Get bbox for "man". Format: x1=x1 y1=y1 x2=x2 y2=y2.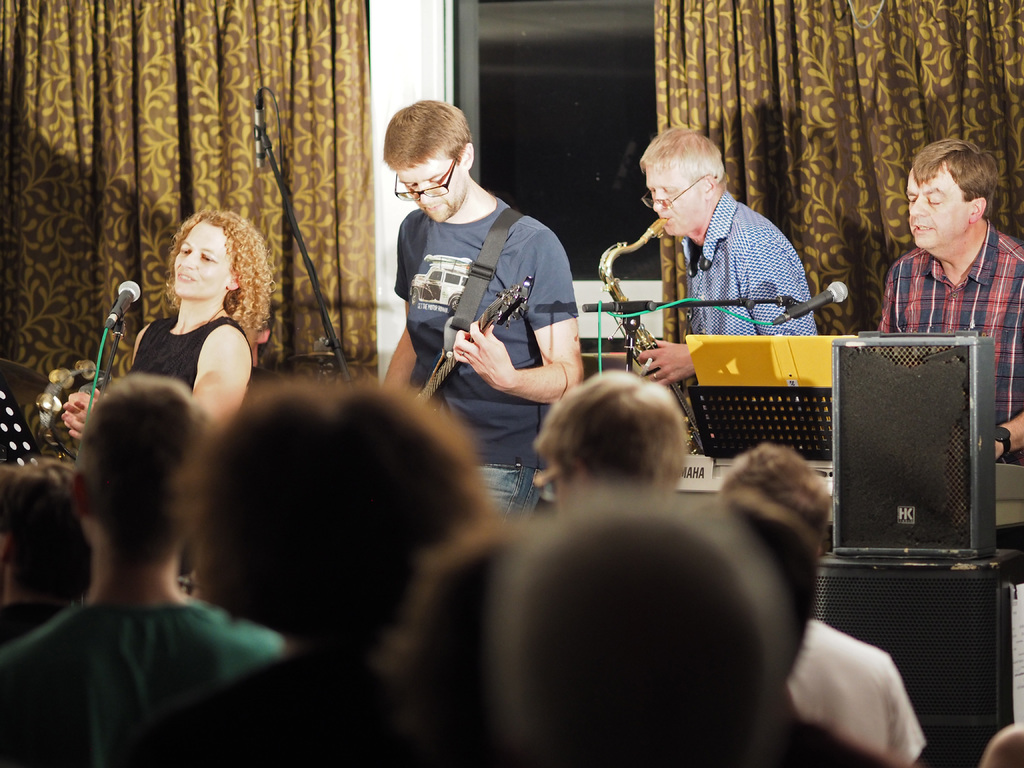
x1=637 y1=121 x2=815 y2=389.
